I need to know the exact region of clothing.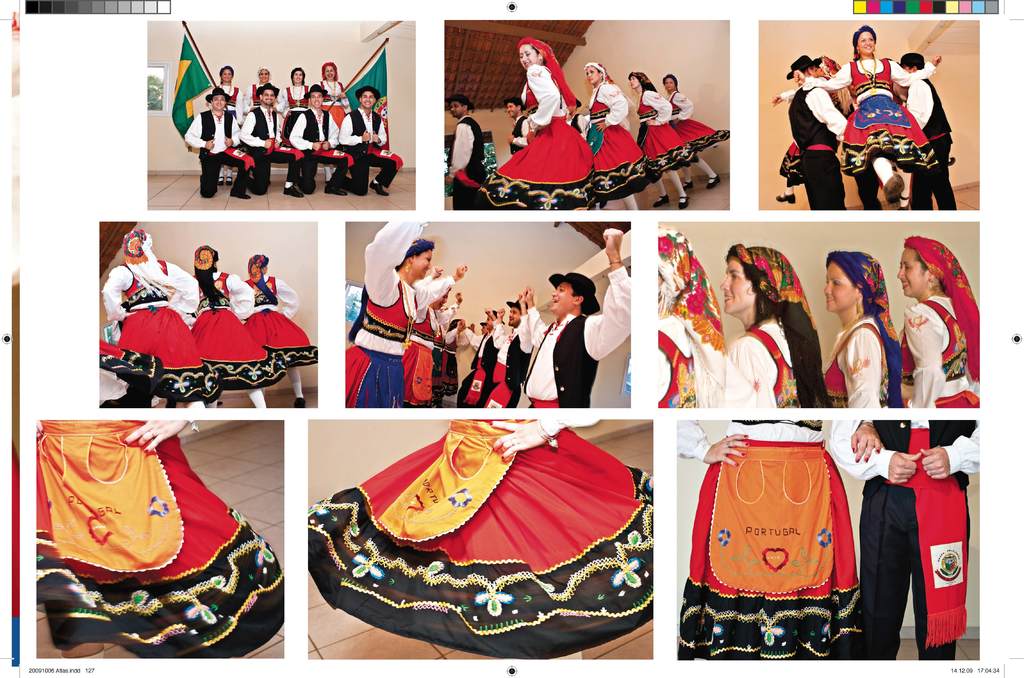
Region: 291,108,355,195.
